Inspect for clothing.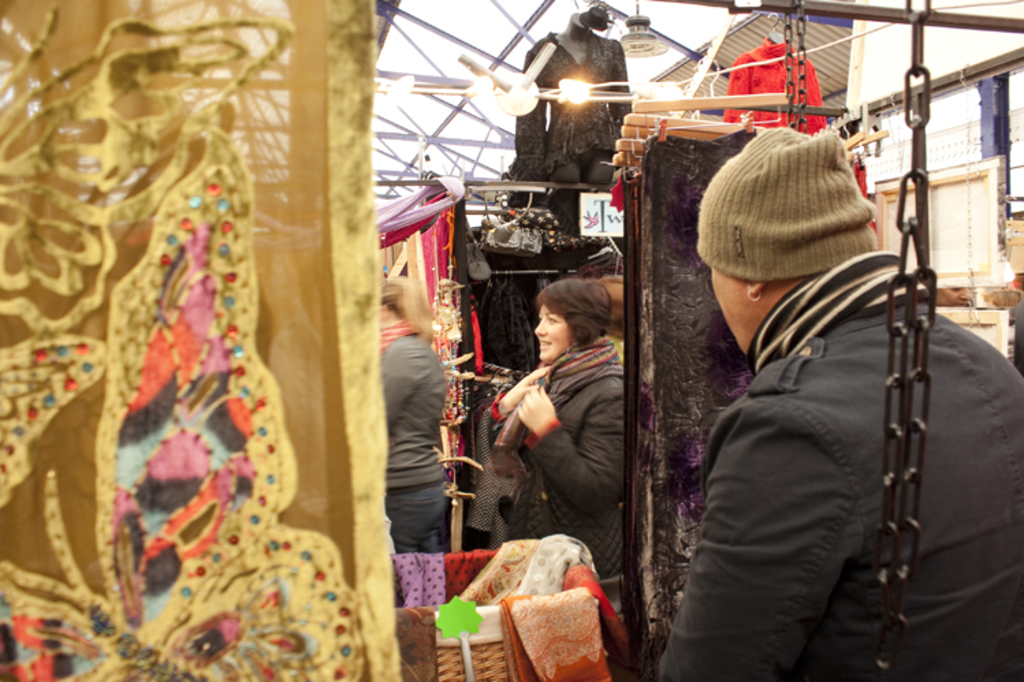
Inspection: <box>659,251,1016,681</box>.
